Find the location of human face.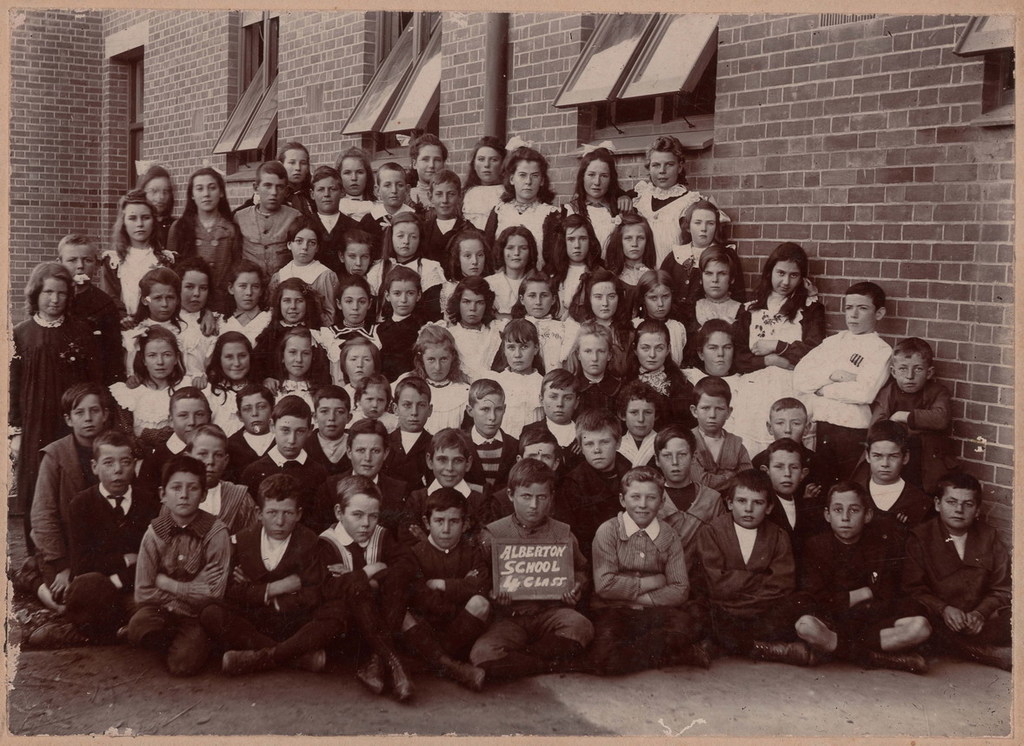
Location: left=396, top=389, right=429, bottom=431.
